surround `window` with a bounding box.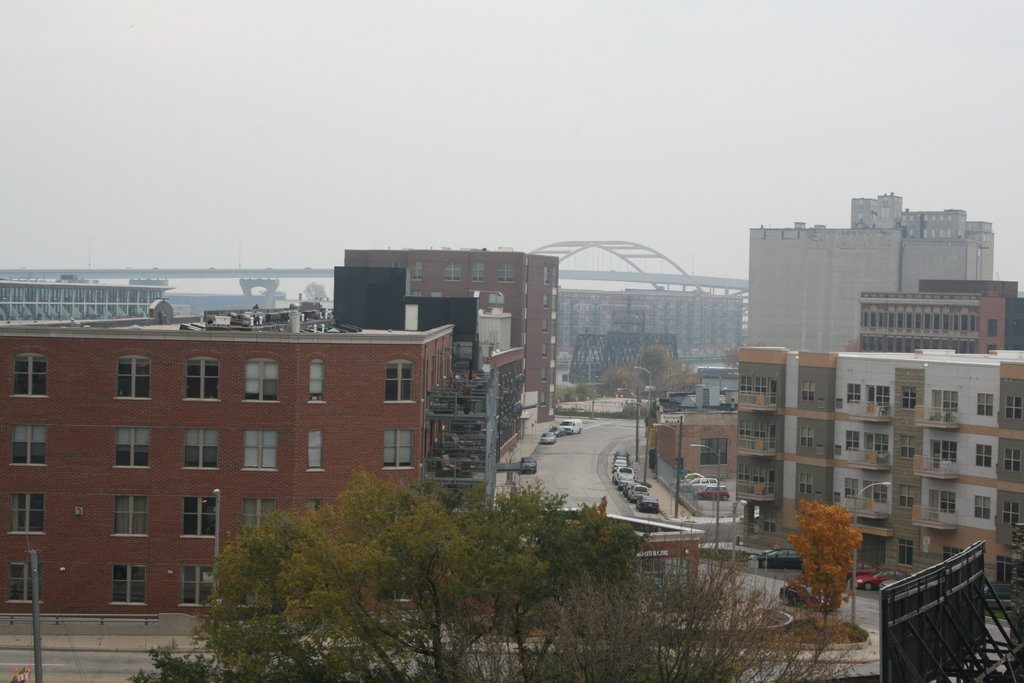
bbox(990, 320, 997, 336).
